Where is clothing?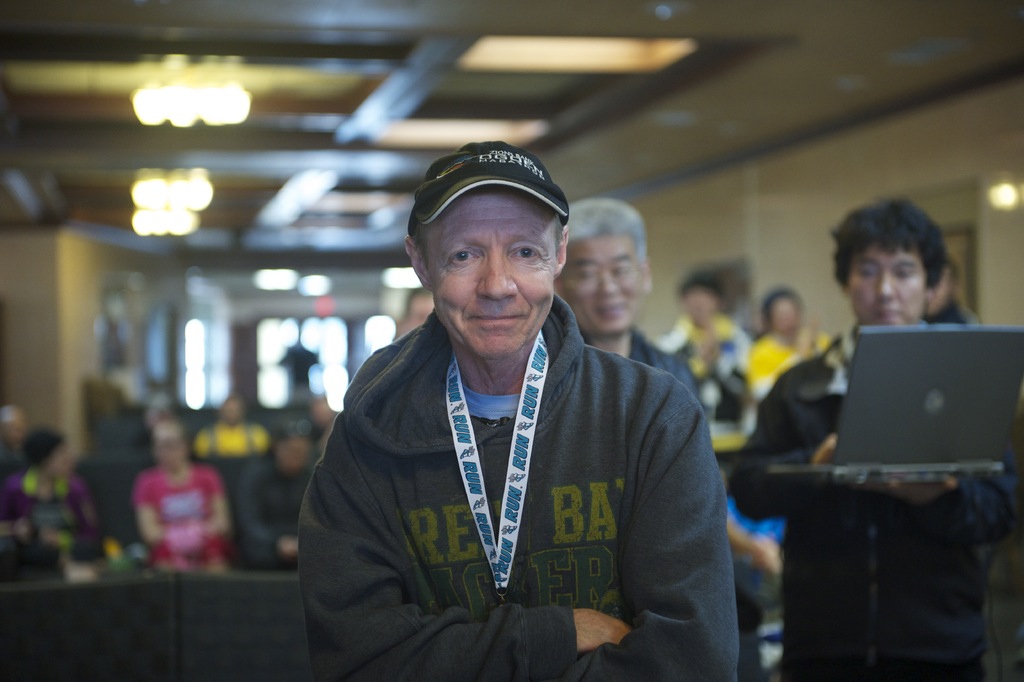
578/326/691/392.
